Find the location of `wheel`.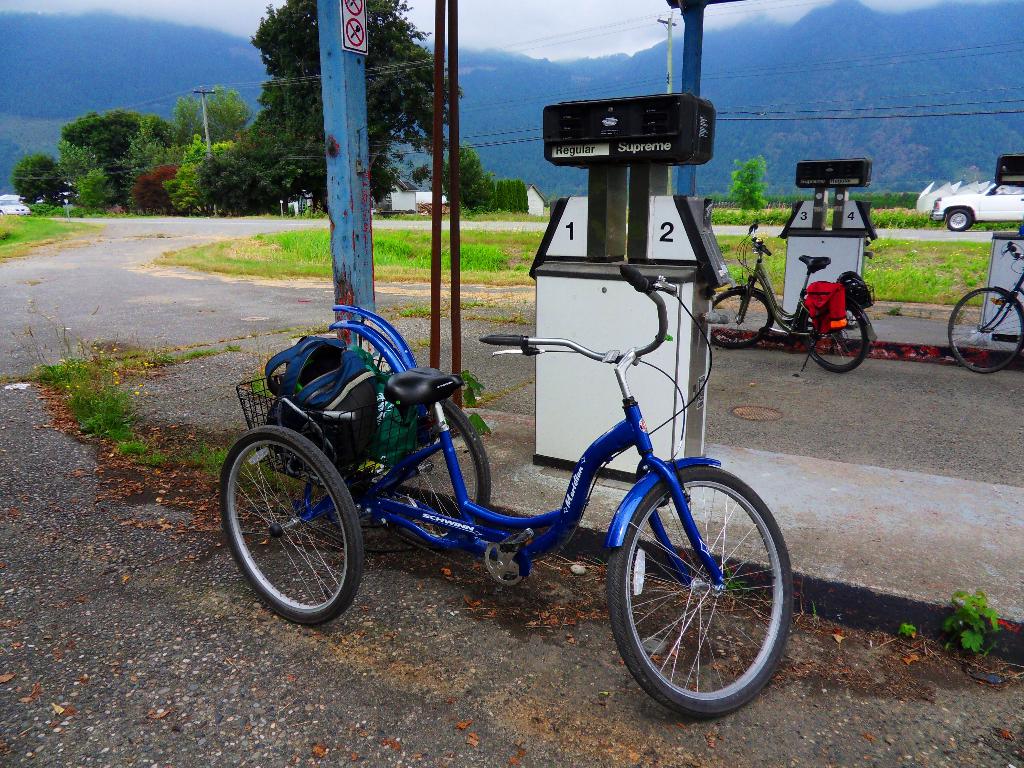
Location: (x1=384, y1=397, x2=490, y2=550).
